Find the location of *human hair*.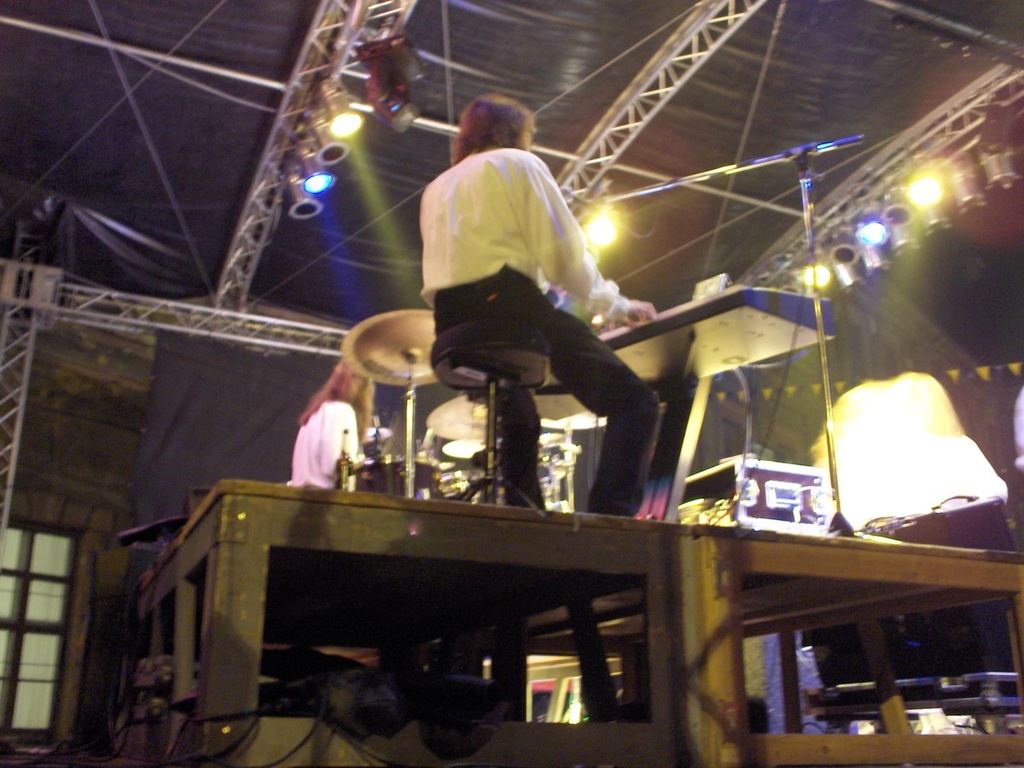
Location: bbox(452, 86, 538, 148).
